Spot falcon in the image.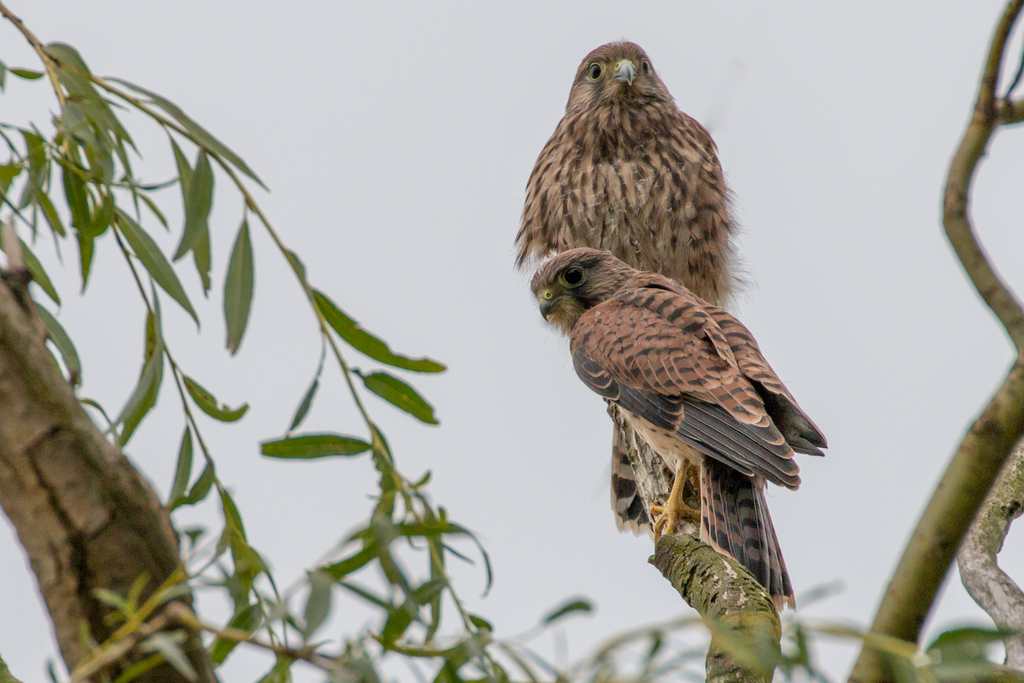
falcon found at detection(508, 33, 750, 538).
